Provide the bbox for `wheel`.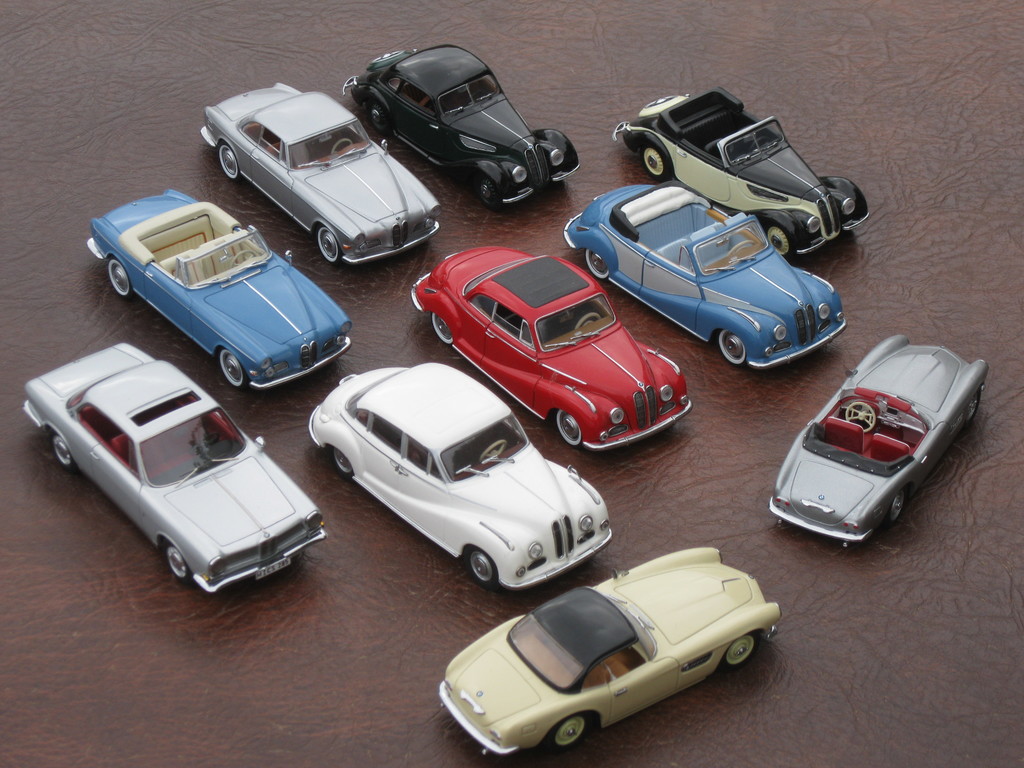
select_region(228, 252, 255, 266).
